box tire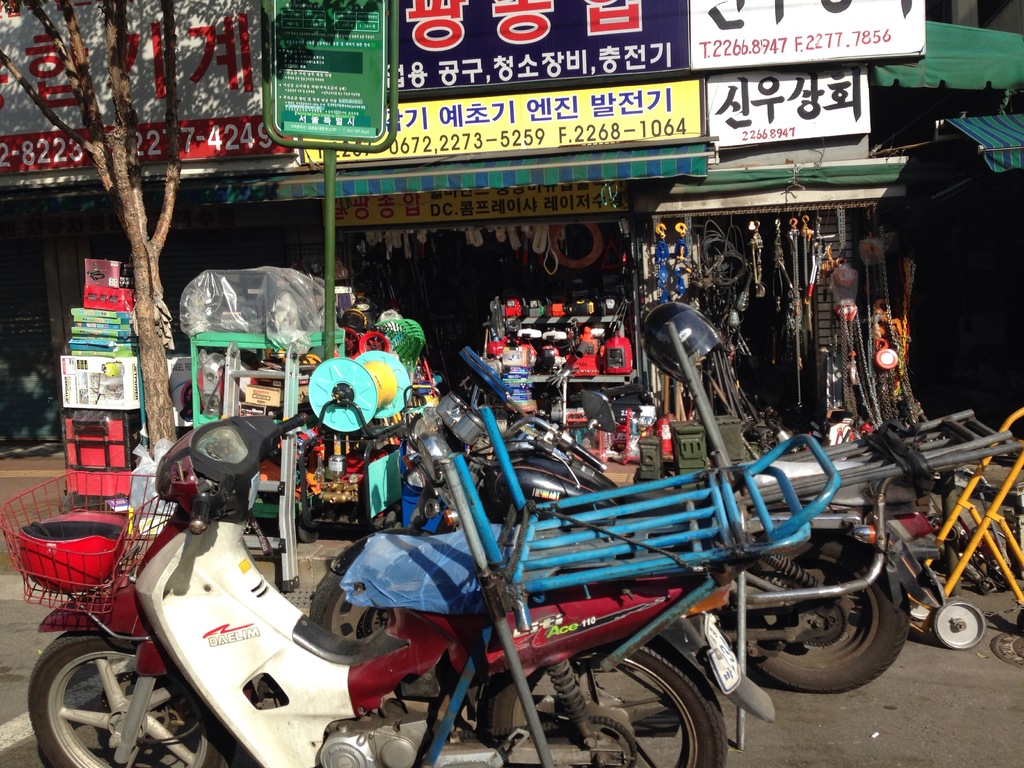
x1=24, y1=631, x2=242, y2=767
